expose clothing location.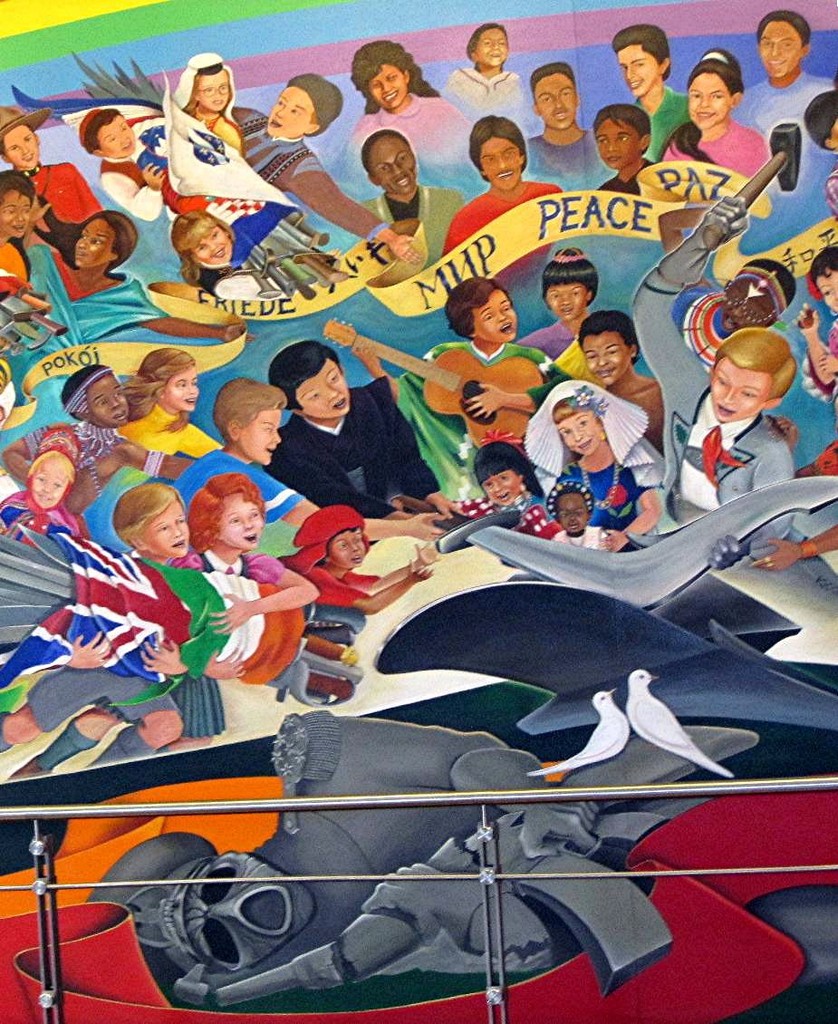
Exposed at 293:382:414:489.
